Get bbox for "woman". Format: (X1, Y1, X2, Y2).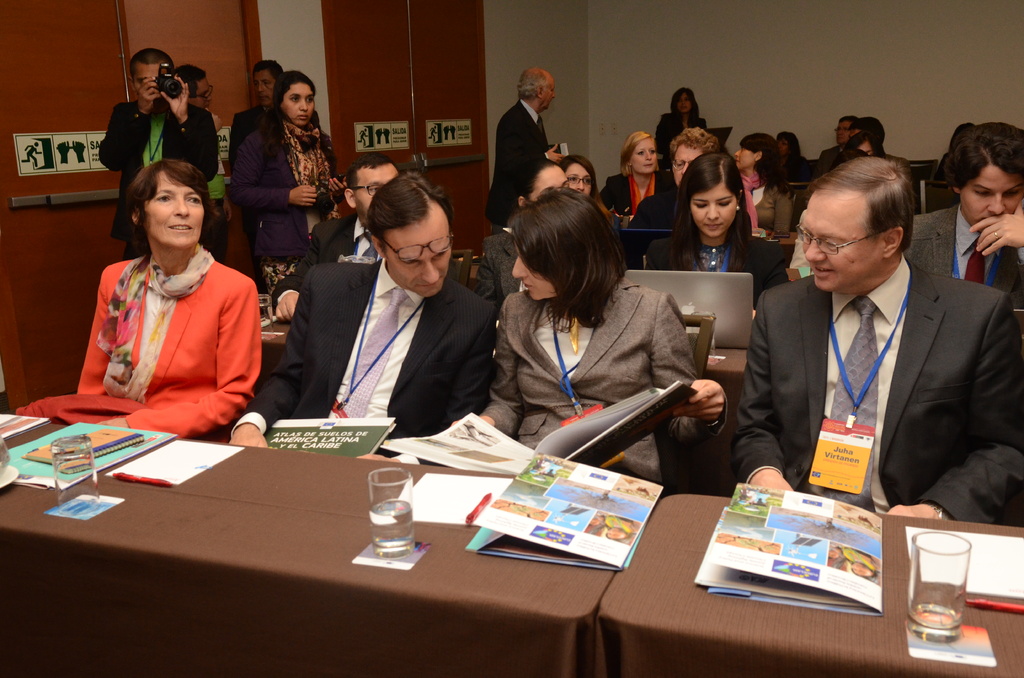
(934, 122, 974, 182).
